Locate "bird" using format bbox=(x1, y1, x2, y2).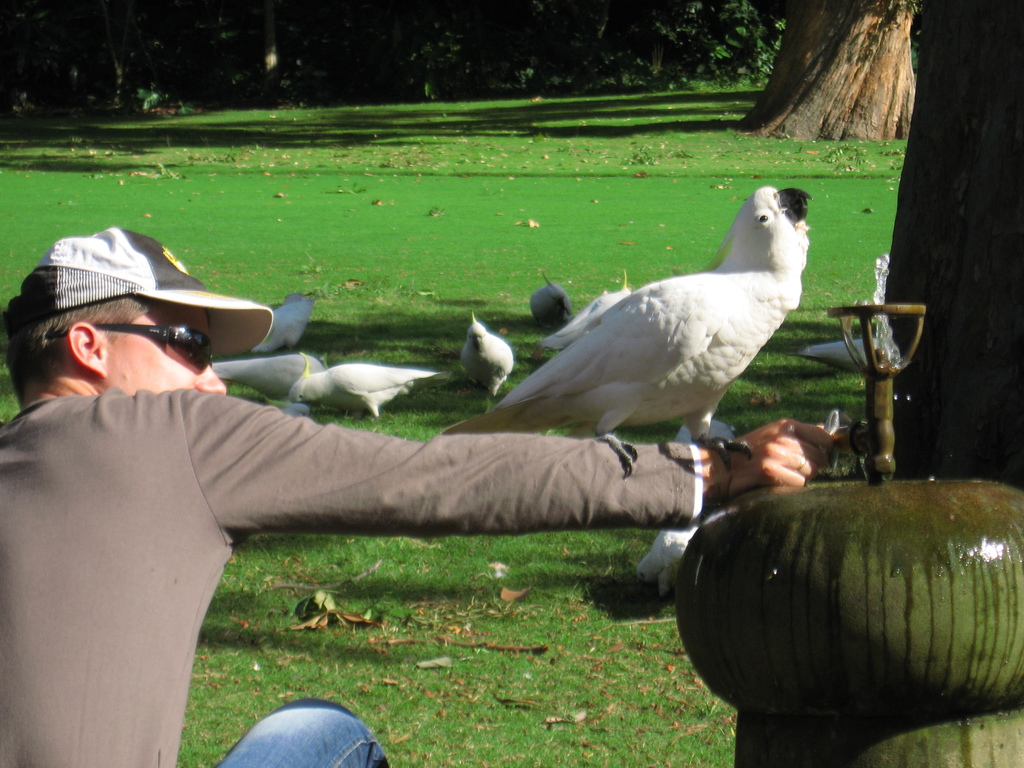
bbox=(639, 526, 703, 600).
